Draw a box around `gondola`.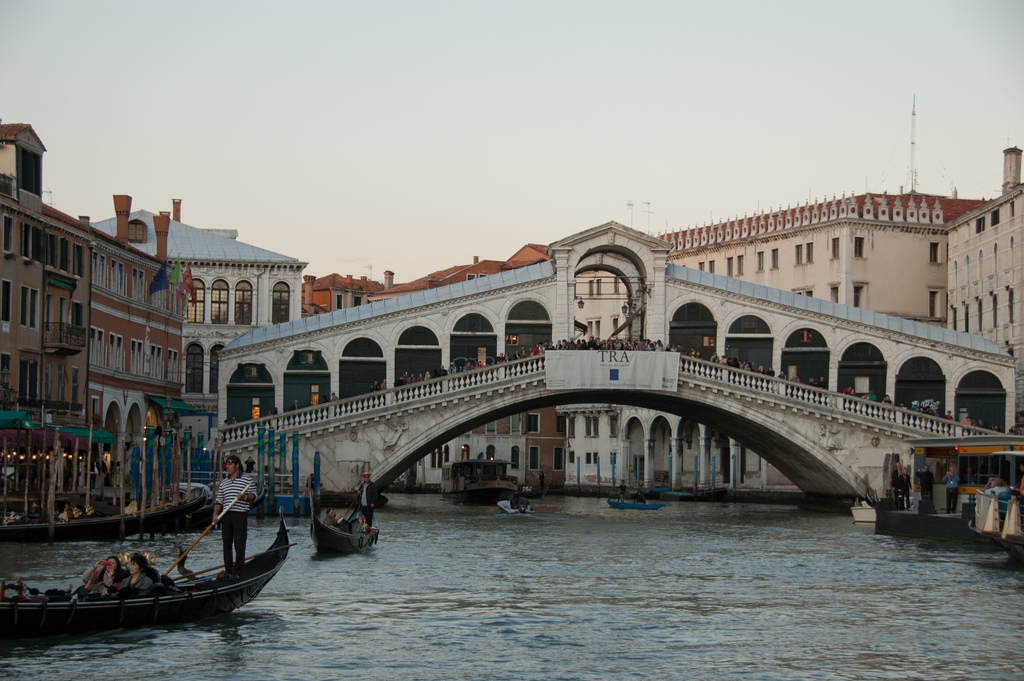
865:484:874:510.
